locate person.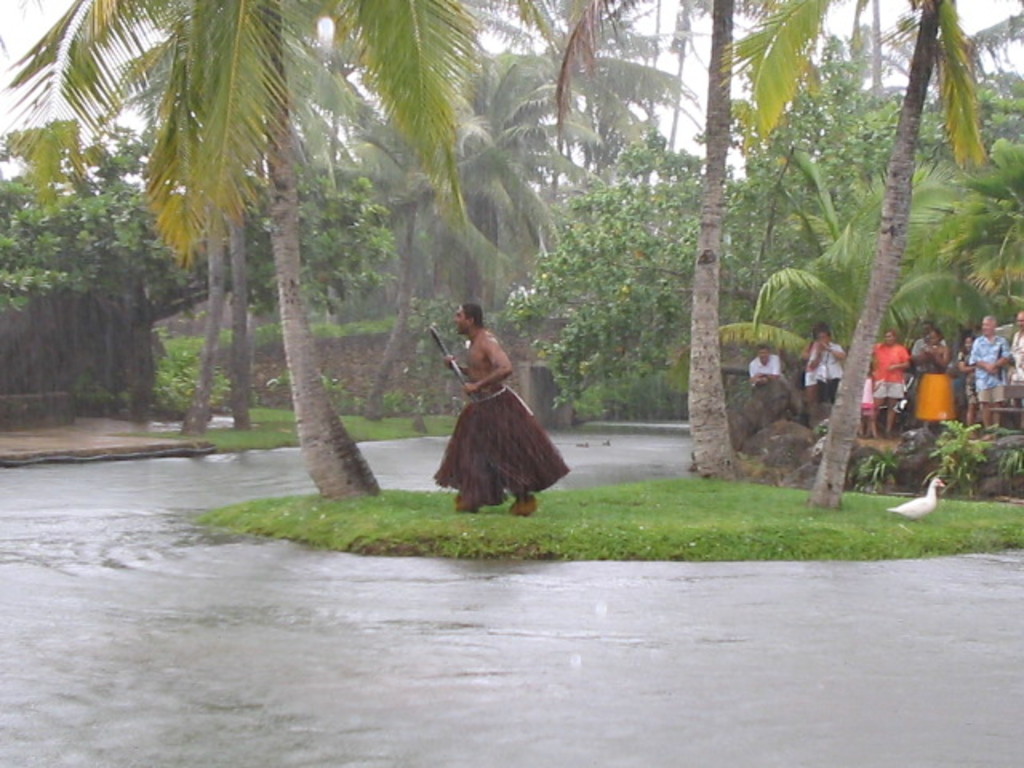
Bounding box: [left=811, top=325, right=848, bottom=416].
